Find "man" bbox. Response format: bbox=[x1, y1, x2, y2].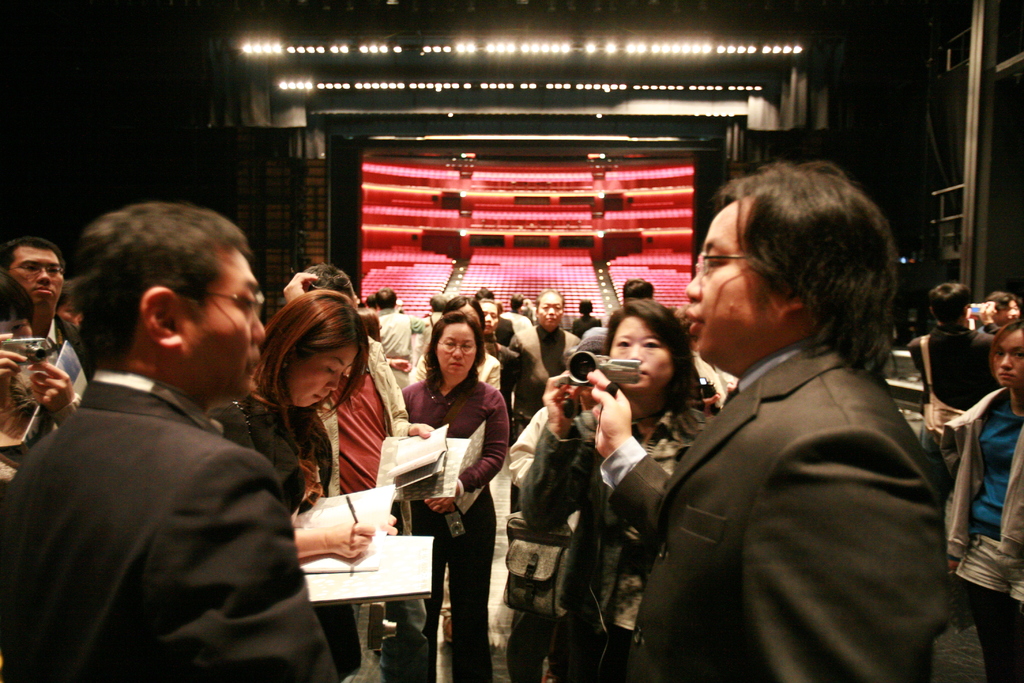
bbox=[499, 290, 535, 331].
